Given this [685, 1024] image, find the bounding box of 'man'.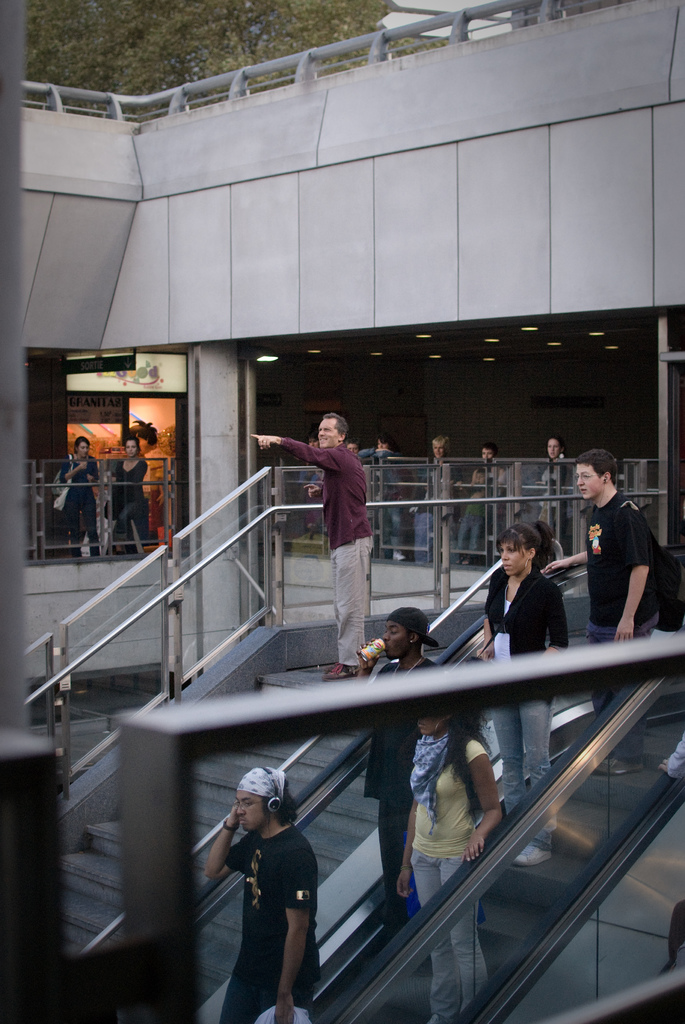
box(242, 410, 379, 685).
